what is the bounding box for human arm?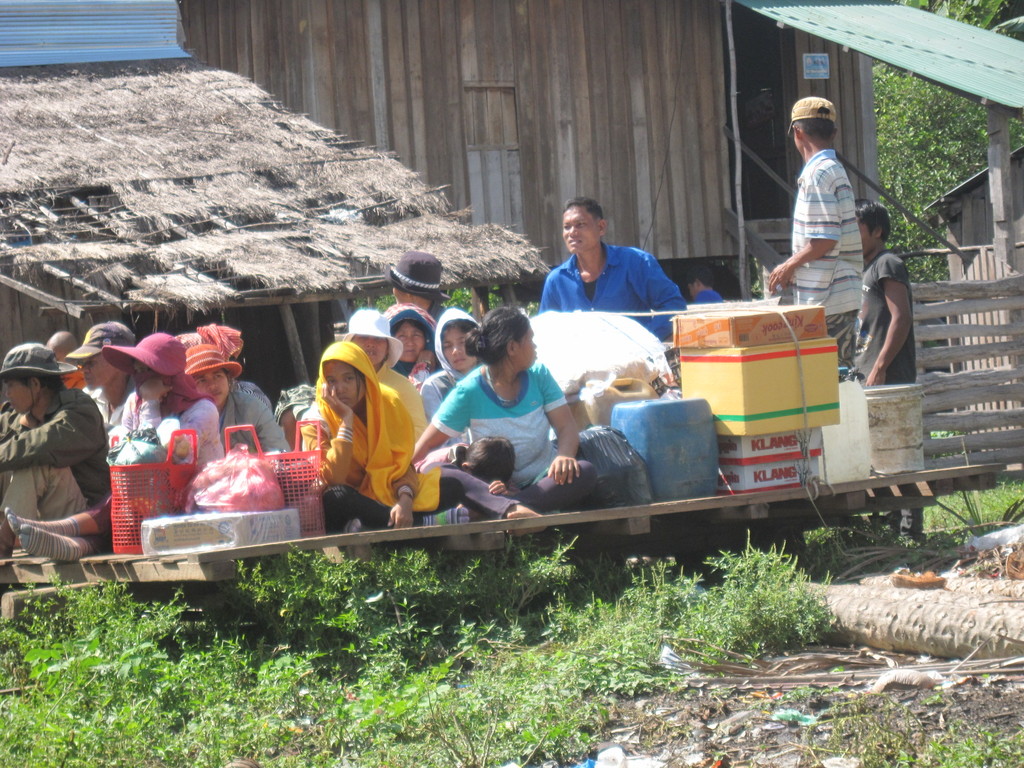
[646,252,689,347].
